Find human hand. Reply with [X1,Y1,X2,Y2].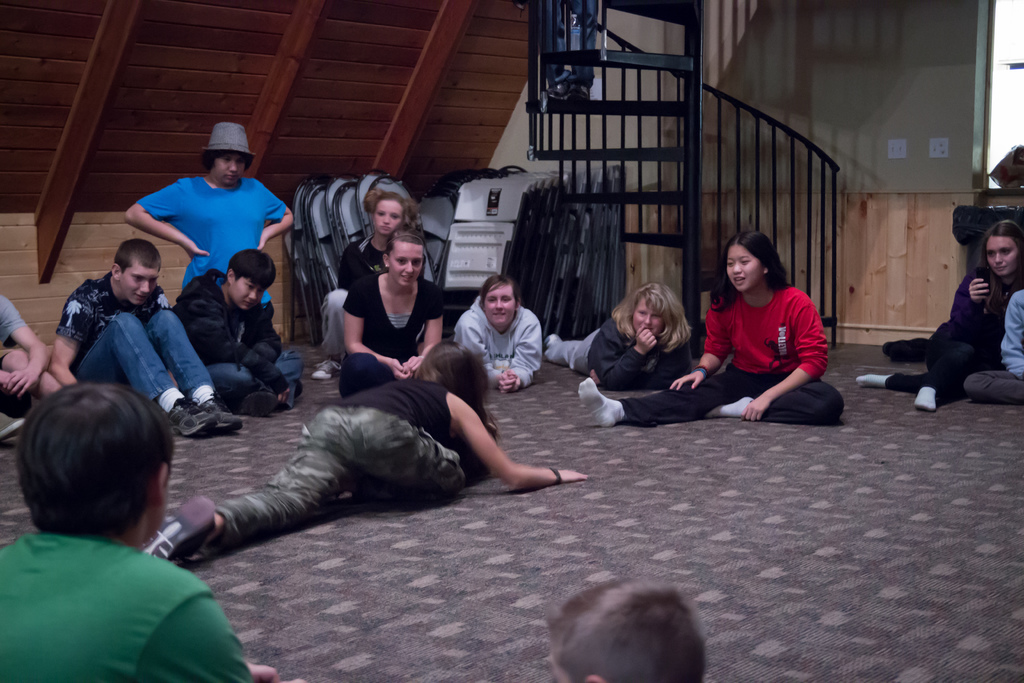
[740,391,771,424].
